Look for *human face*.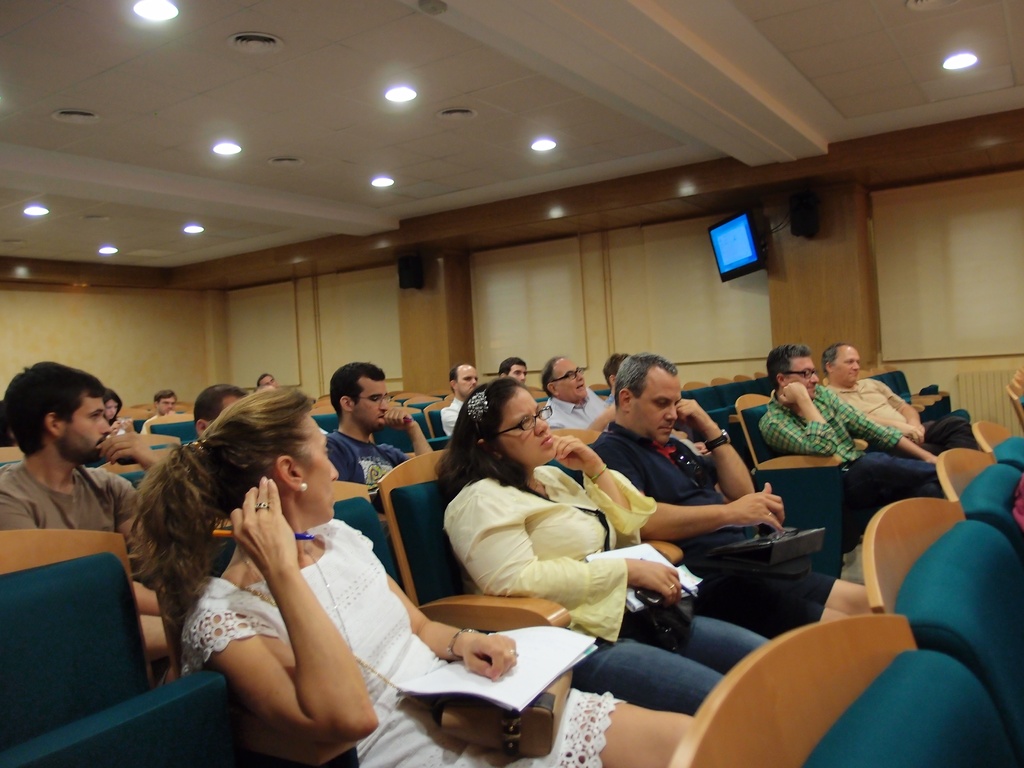
Found: bbox=(106, 397, 117, 419).
